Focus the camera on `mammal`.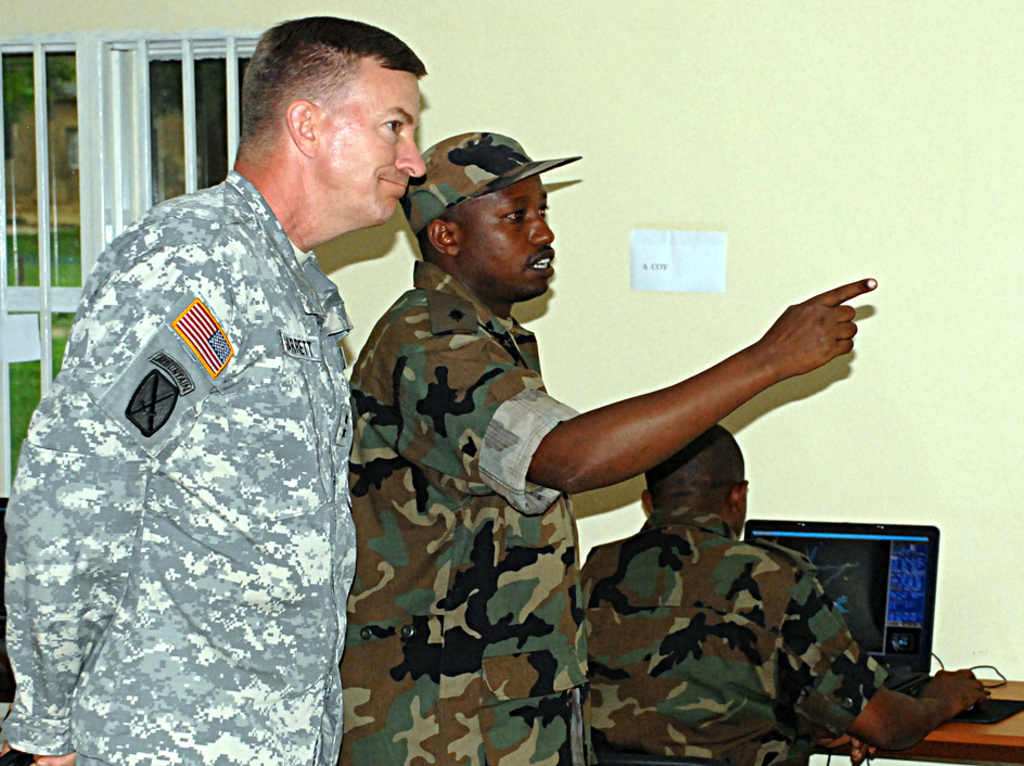
Focus region: 0,9,438,765.
